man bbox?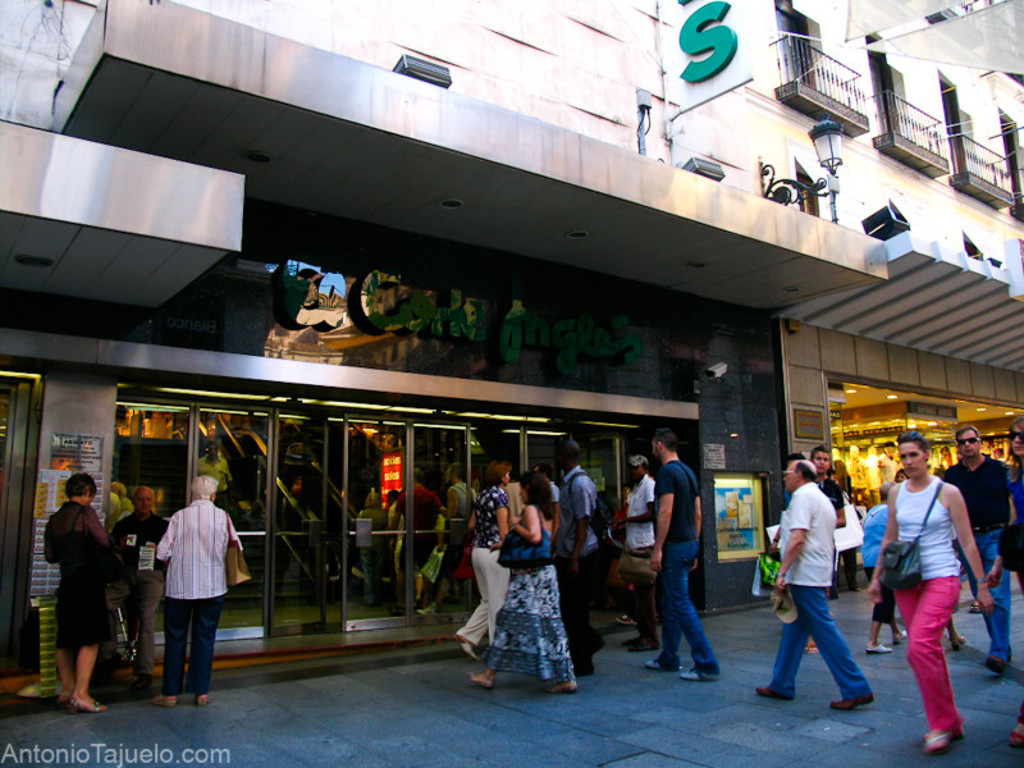
{"left": 552, "top": 439, "right": 608, "bottom": 677}
